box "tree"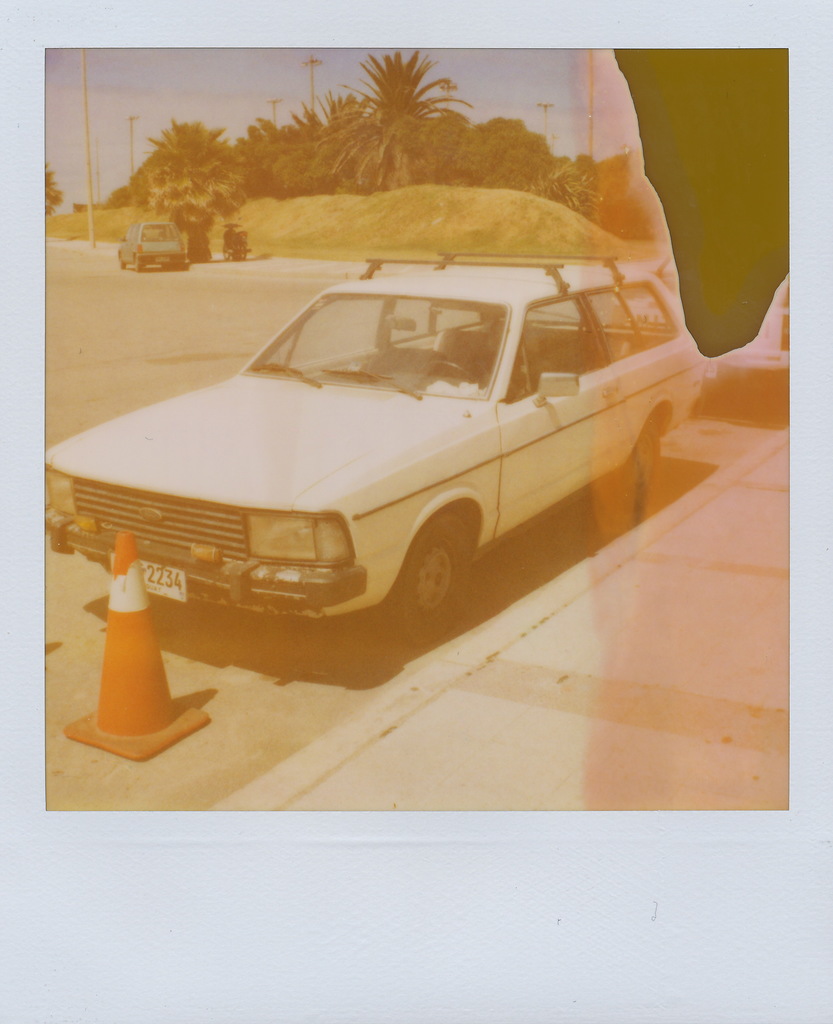
detection(247, 117, 298, 175)
